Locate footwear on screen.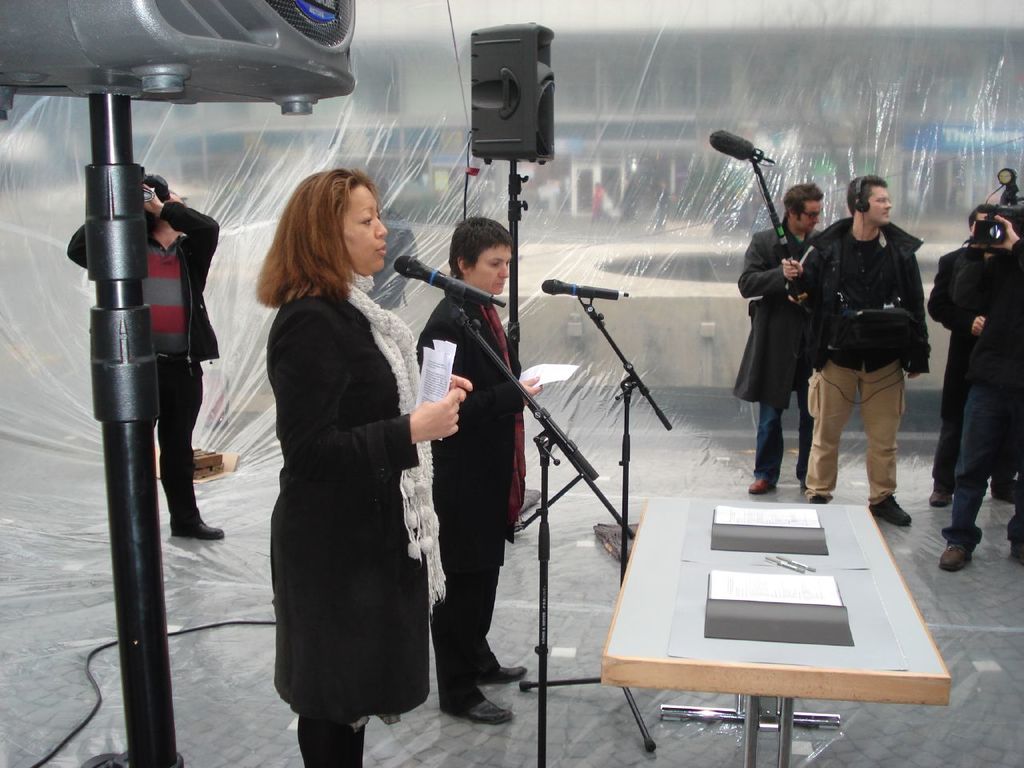
On screen at <box>455,697,514,724</box>.
